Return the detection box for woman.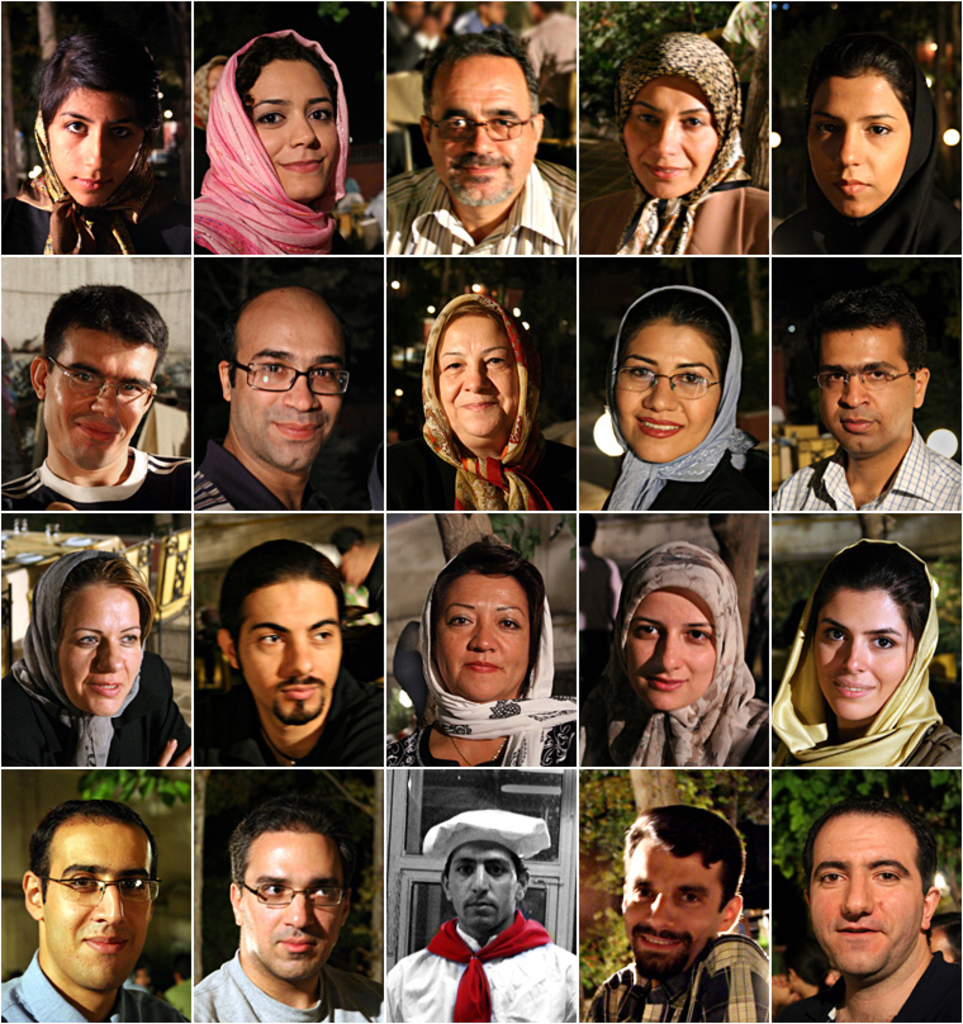
381 541 579 760.
